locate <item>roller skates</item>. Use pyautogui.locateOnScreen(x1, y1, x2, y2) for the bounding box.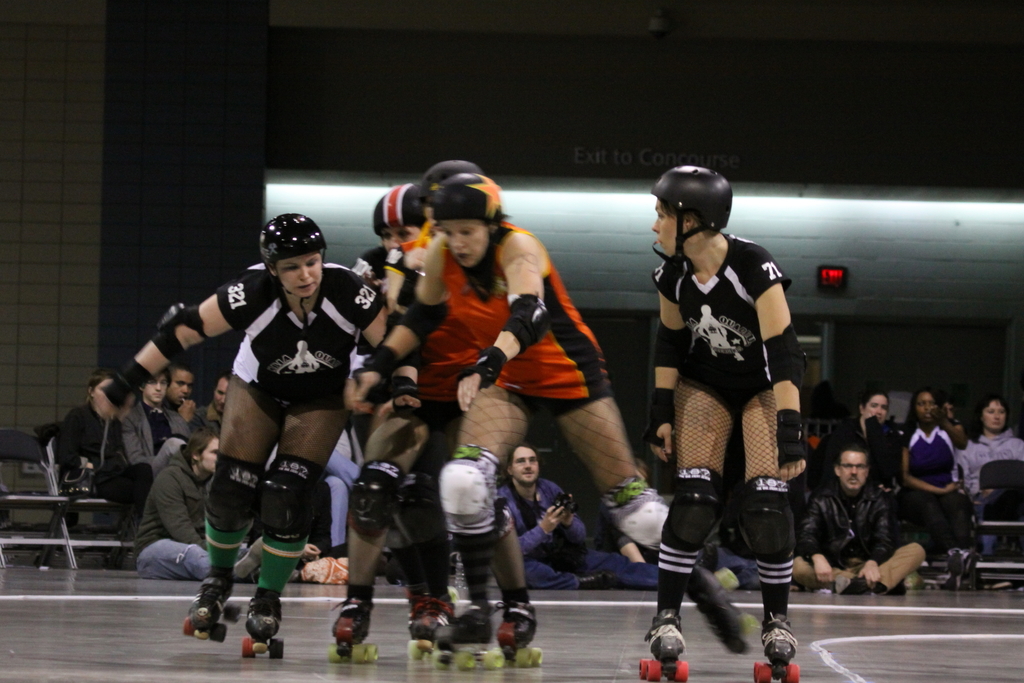
pyautogui.locateOnScreen(181, 565, 237, 645).
